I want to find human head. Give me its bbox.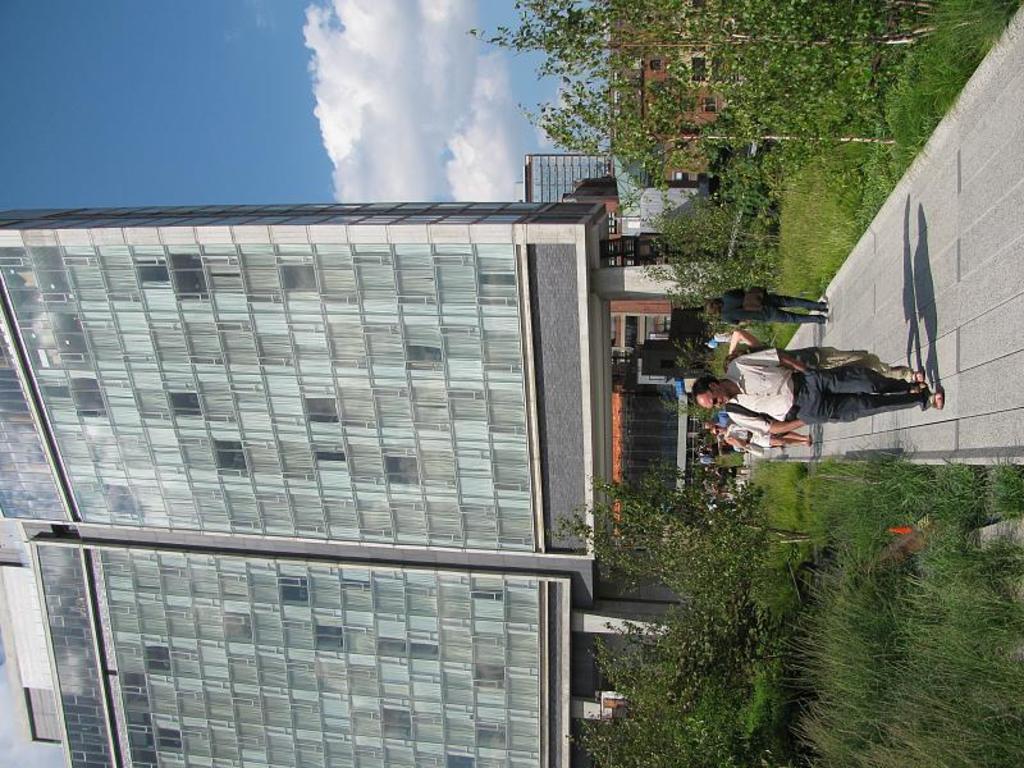
l=682, t=374, r=730, b=411.
